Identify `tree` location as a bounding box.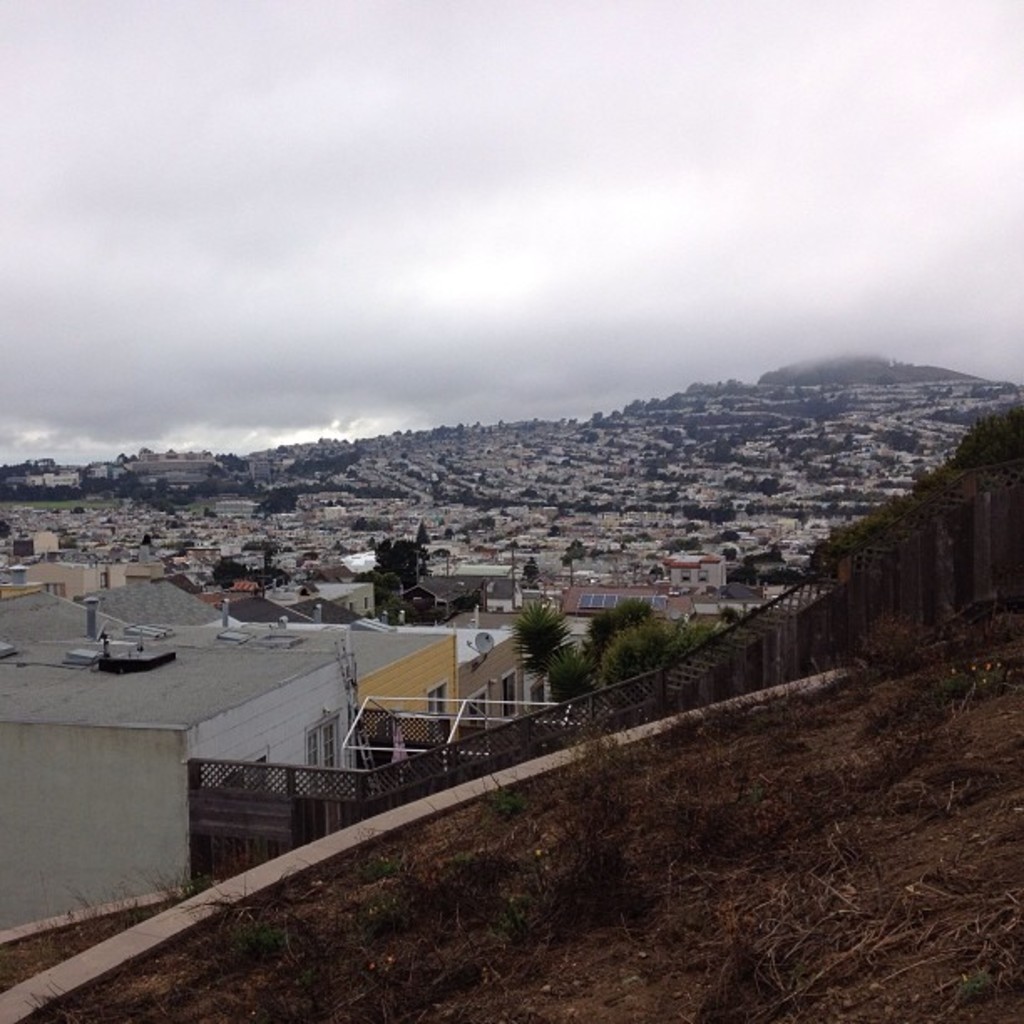
left=584, top=592, right=653, bottom=683.
